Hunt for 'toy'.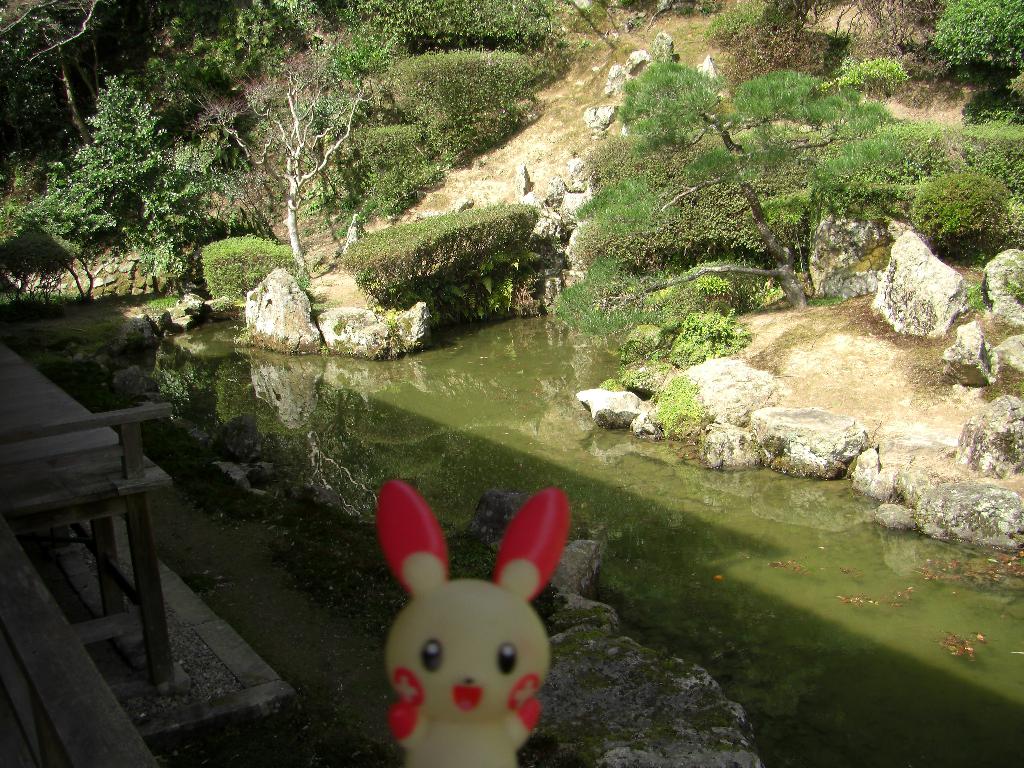
Hunted down at {"x1": 353, "y1": 494, "x2": 566, "y2": 767}.
